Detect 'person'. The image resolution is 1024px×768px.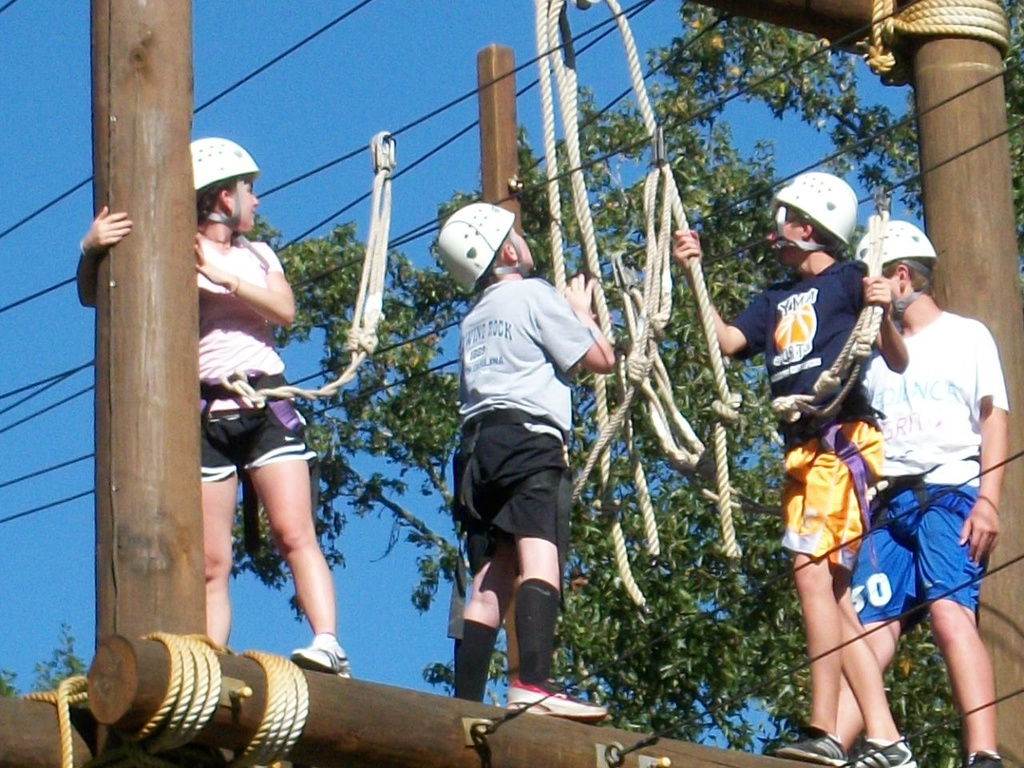
bbox=(674, 164, 904, 767).
